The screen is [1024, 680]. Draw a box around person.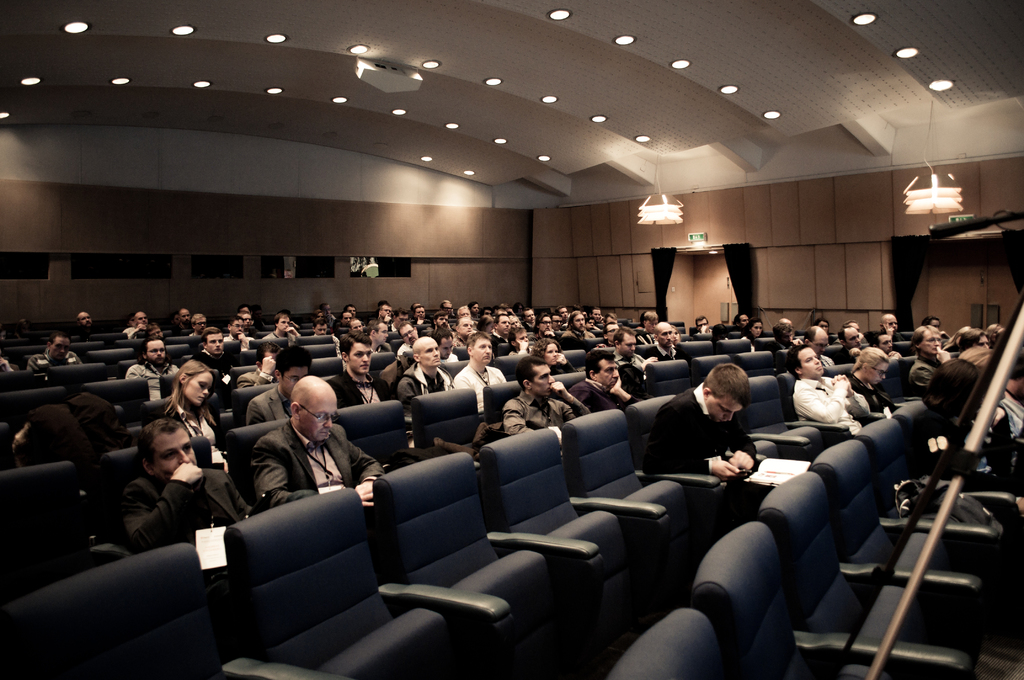
bbox=[486, 315, 512, 358].
